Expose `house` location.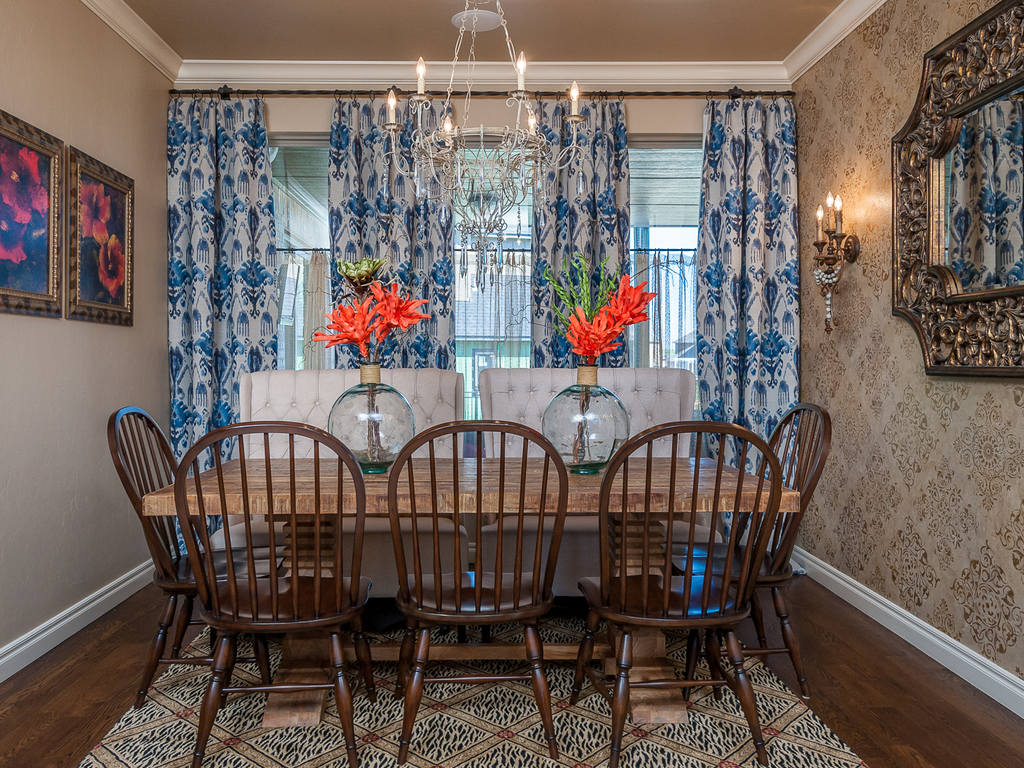
Exposed at box(0, 0, 1023, 767).
